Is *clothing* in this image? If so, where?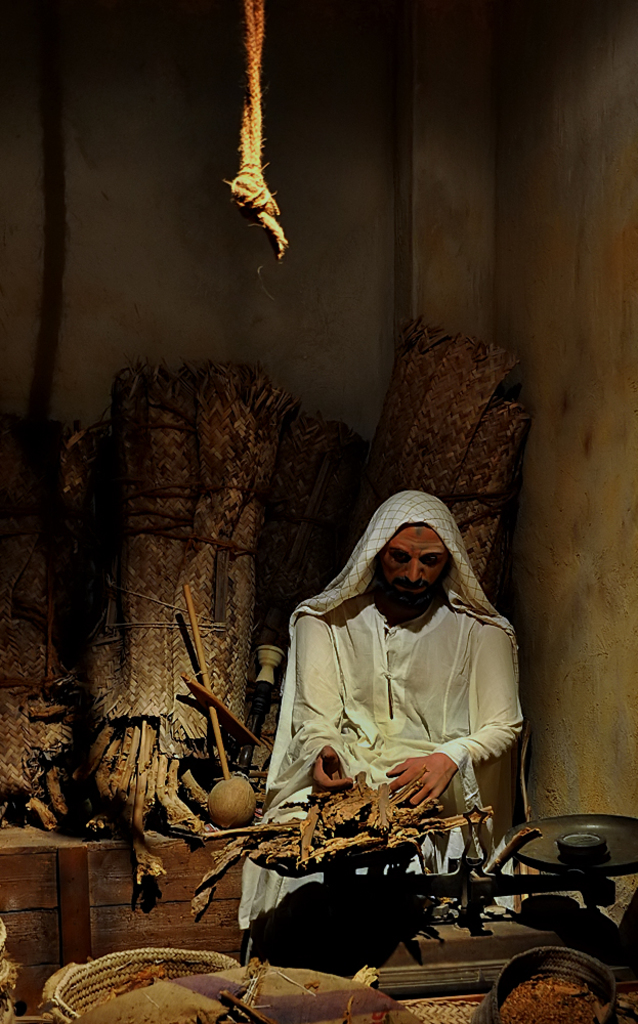
Yes, at {"x1": 256, "y1": 523, "x2": 530, "y2": 887}.
